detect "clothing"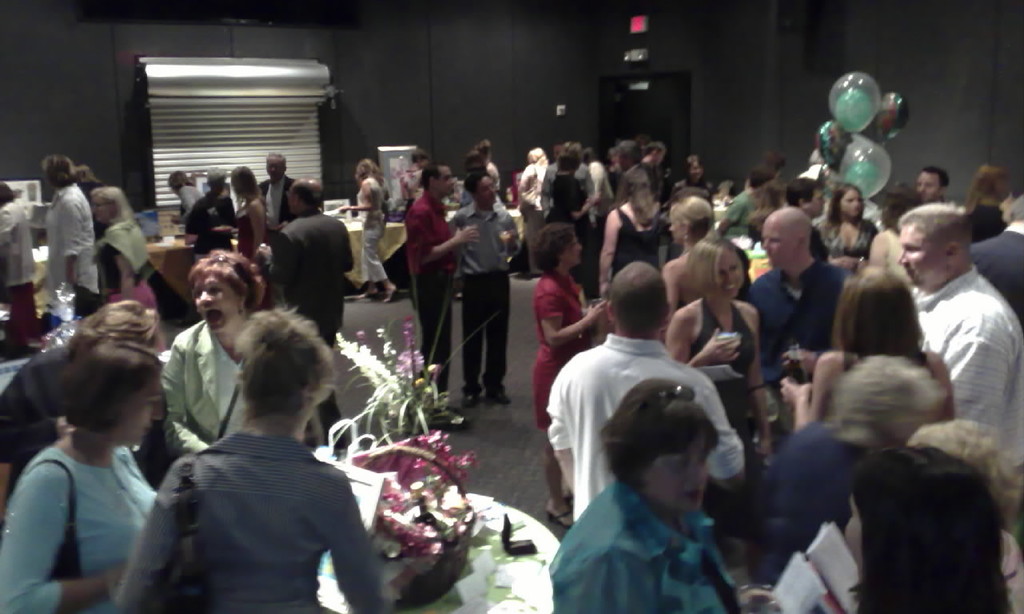
pyautogui.locateOnScreen(2, 201, 30, 356)
